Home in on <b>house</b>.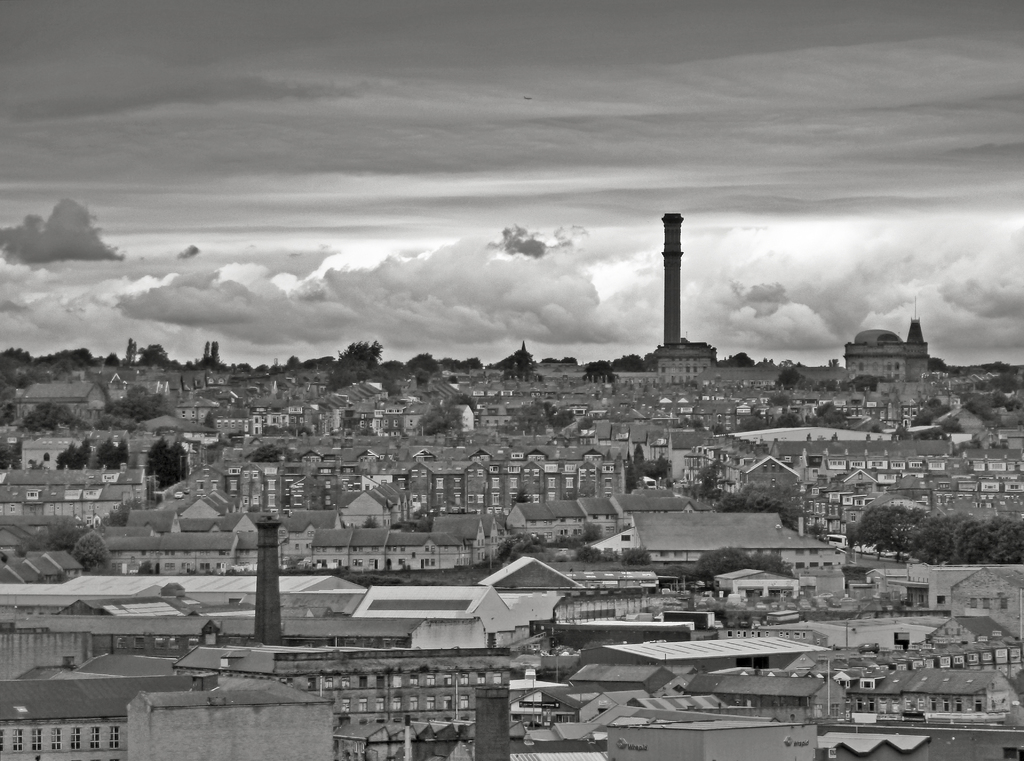
Homed in at 678,667,845,710.
